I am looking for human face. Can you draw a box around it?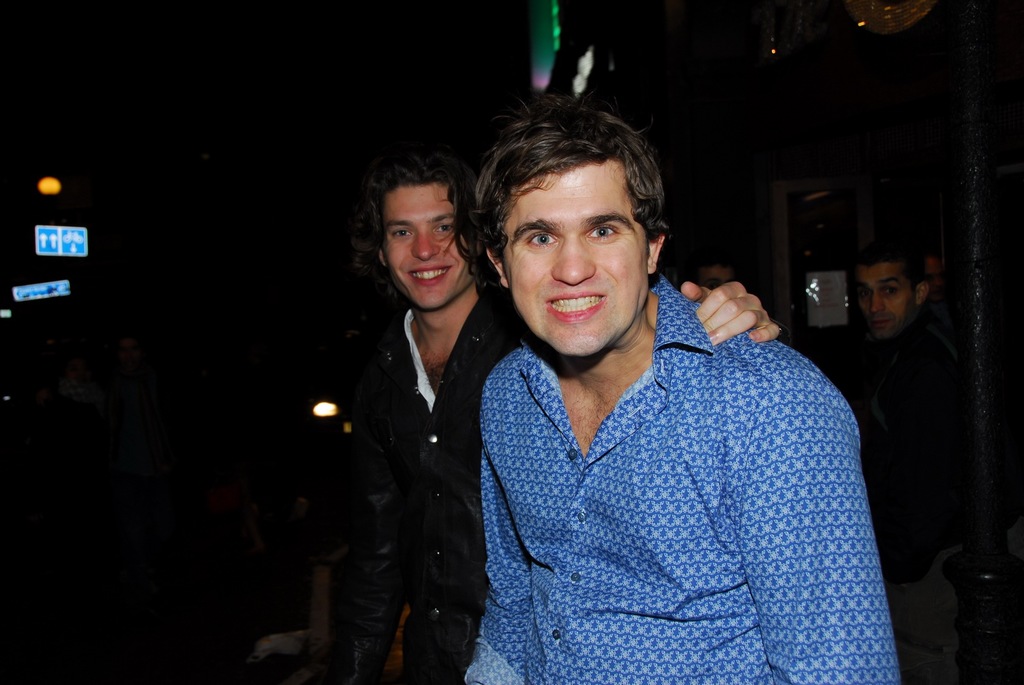
Sure, the bounding box is bbox(506, 161, 648, 359).
